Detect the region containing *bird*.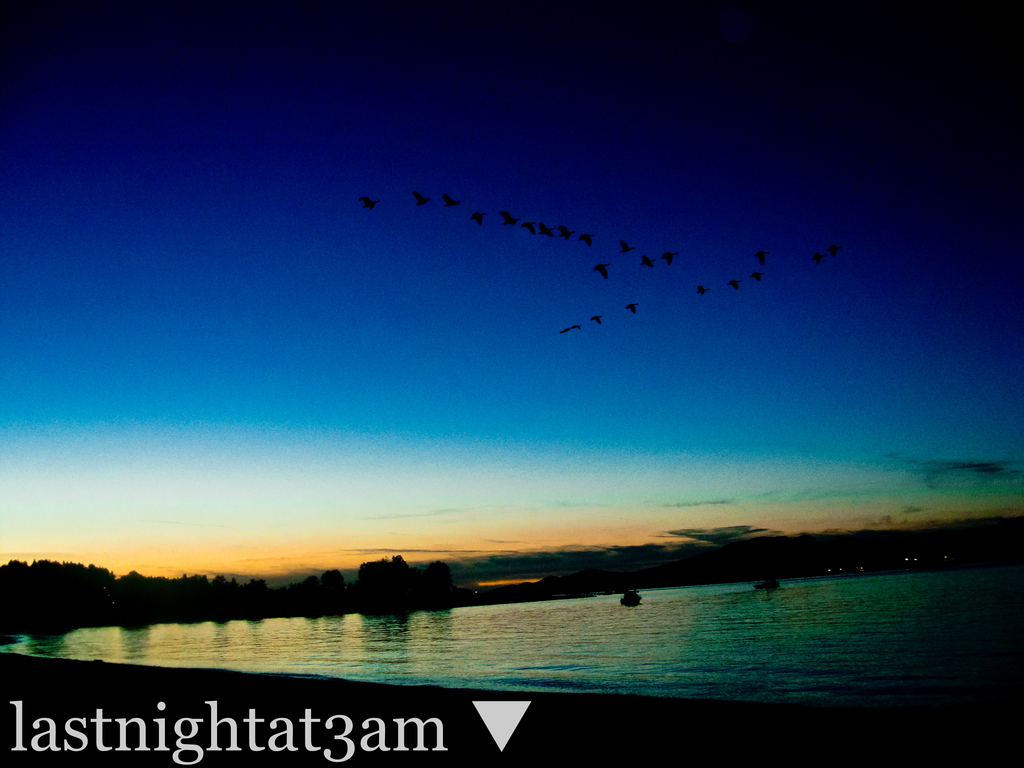
(left=830, top=241, right=856, bottom=259).
